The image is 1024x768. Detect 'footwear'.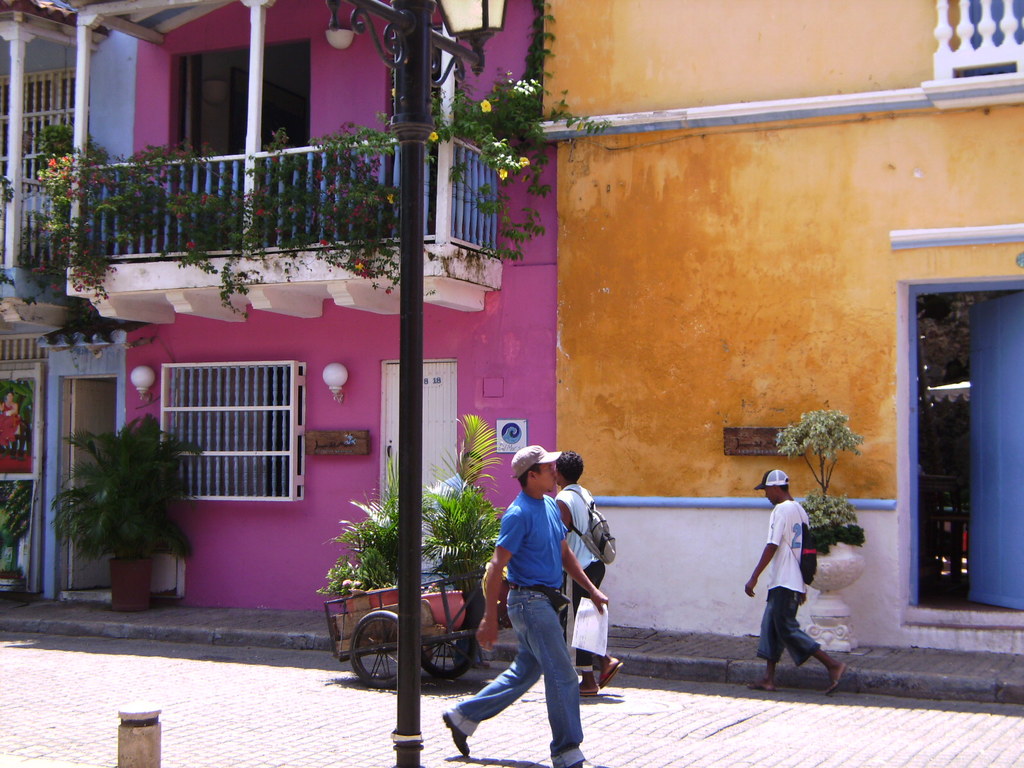
Detection: box(442, 713, 468, 758).
